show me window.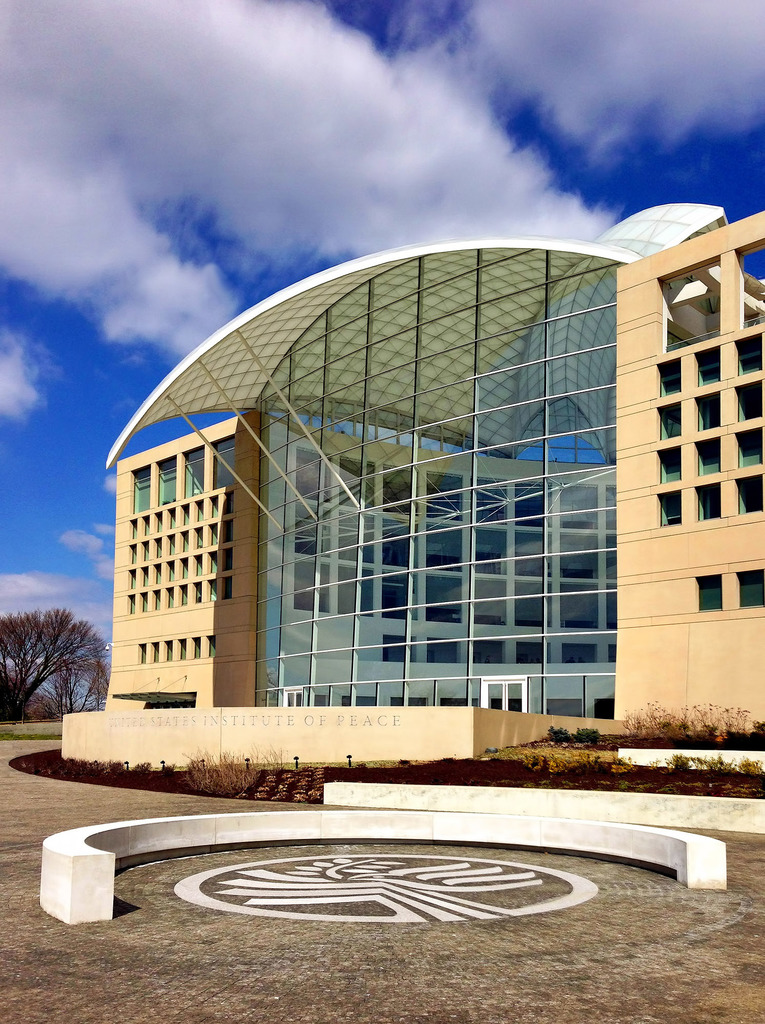
window is here: 145/543/152/561.
